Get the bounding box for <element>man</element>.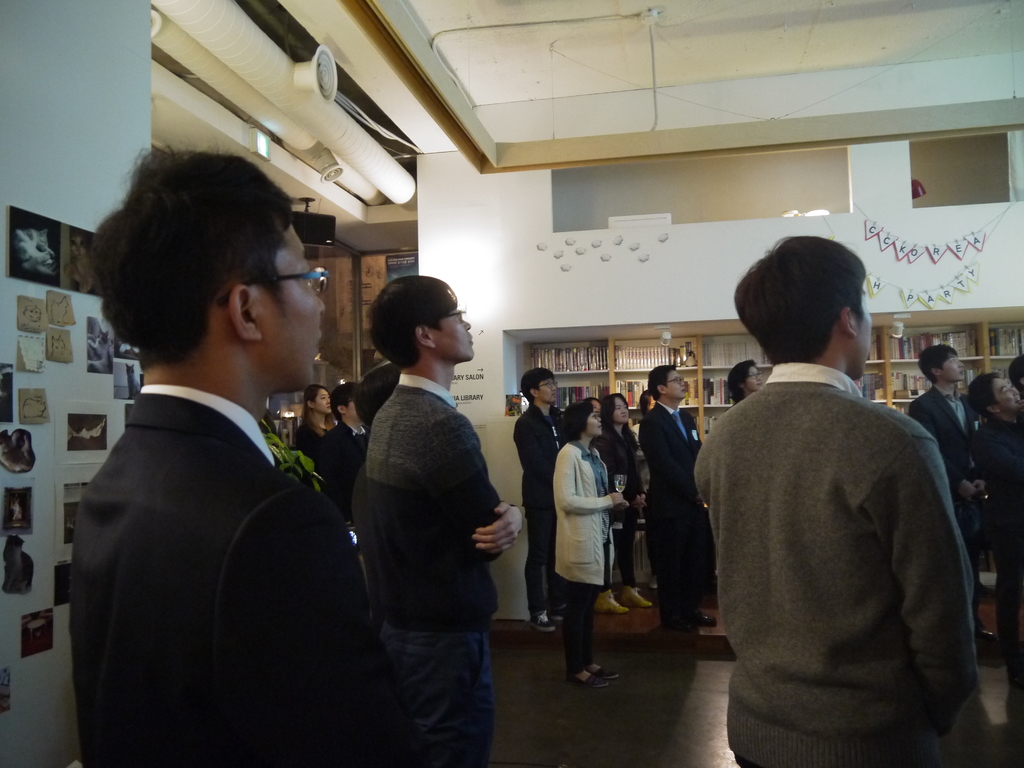
<box>509,367,562,632</box>.
